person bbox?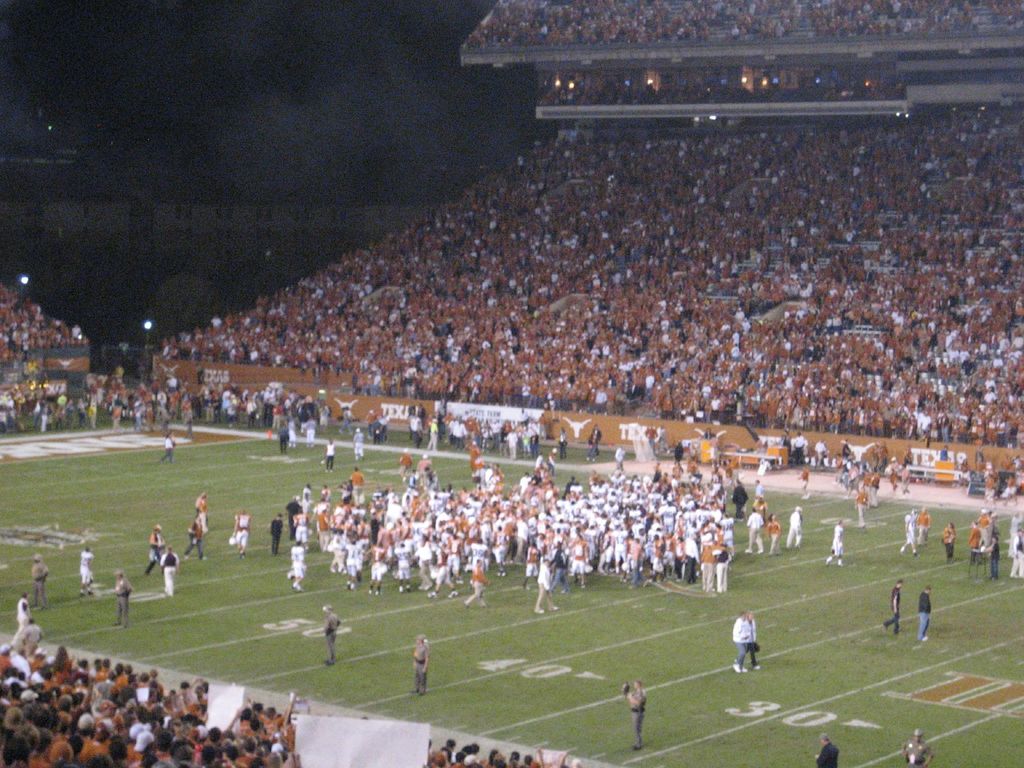
<bbox>412, 634, 427, 692</bbox>
